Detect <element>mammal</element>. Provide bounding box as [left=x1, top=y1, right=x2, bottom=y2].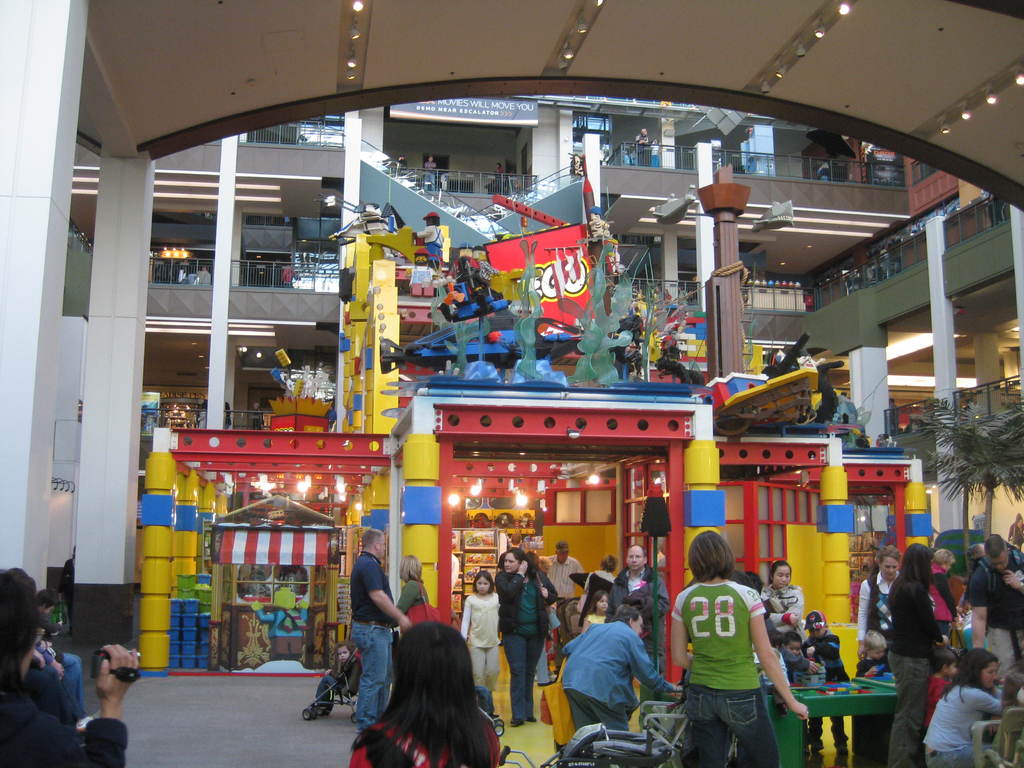
[left=525, top=549, right=559, bottom=605].
